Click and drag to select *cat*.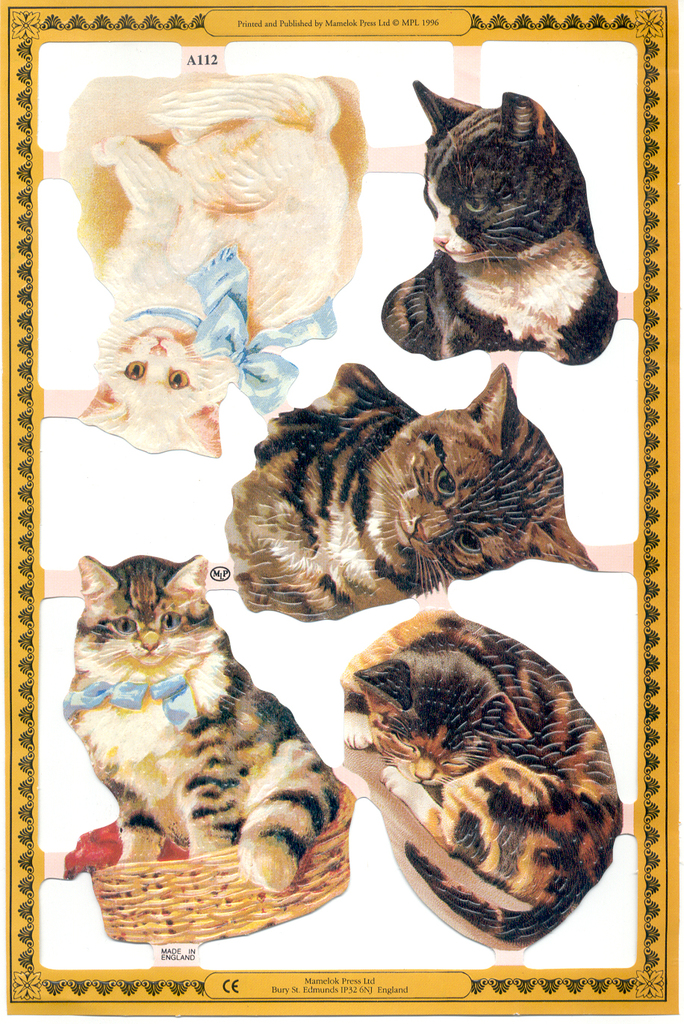
Selection: 57,553,341,898.
